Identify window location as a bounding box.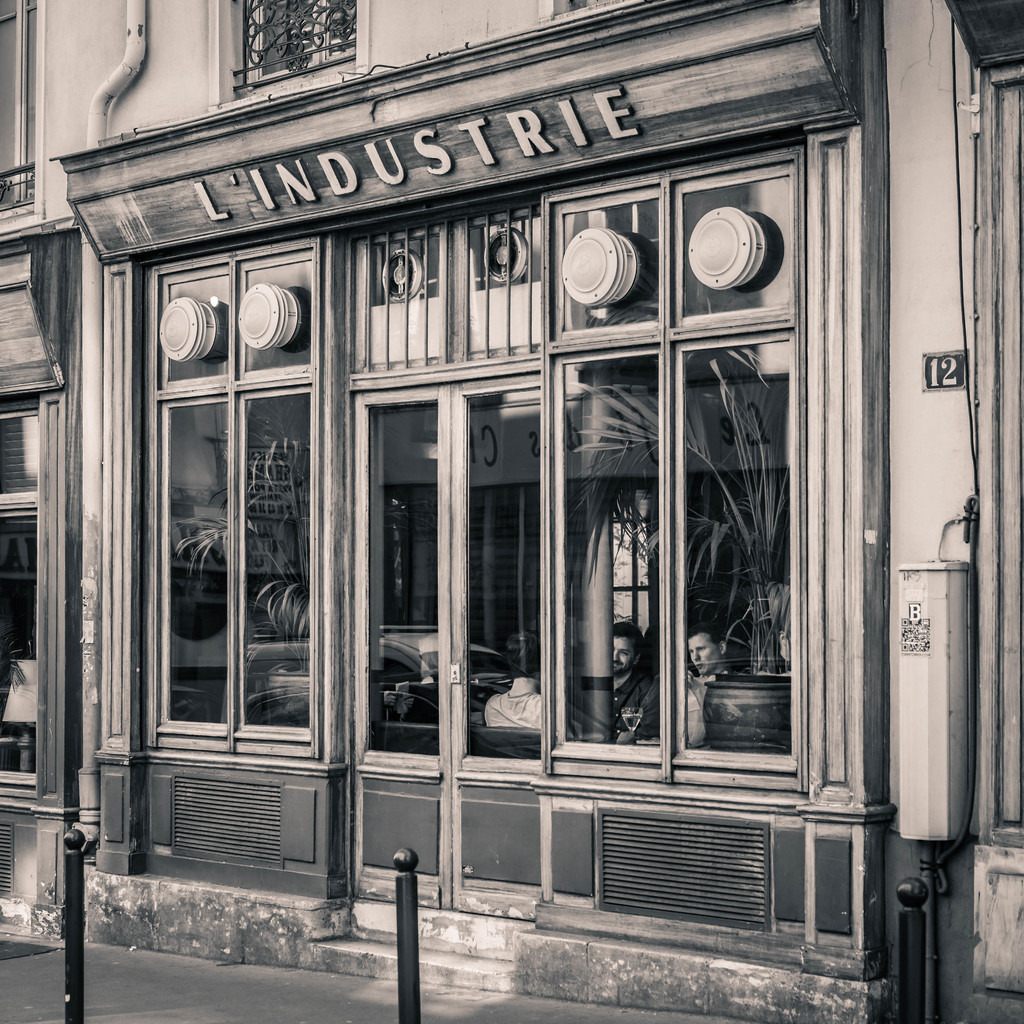
l=138, t=381, r=310, b=762.
